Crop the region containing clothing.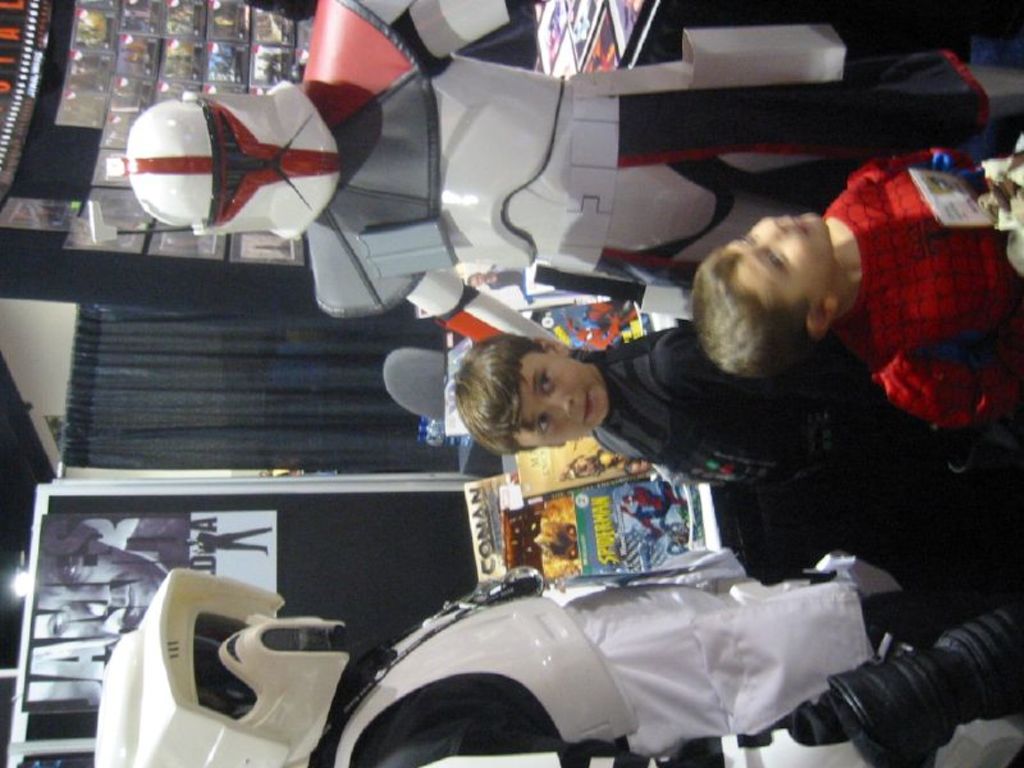
Crop region: [left=567, top=315, right=876, bottom=486].
